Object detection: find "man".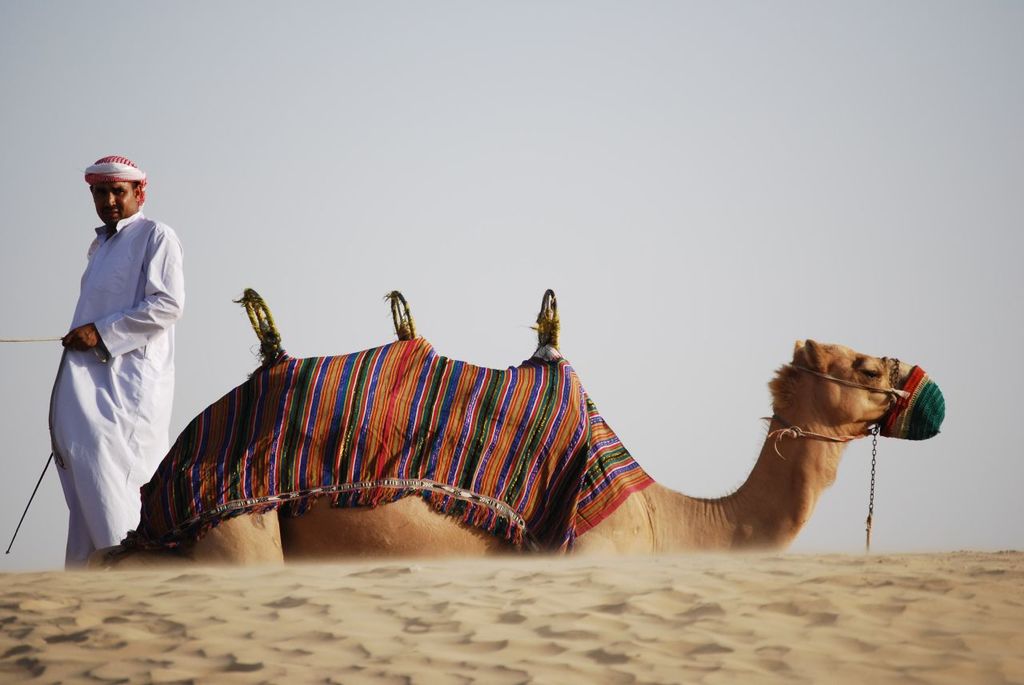
(left=43, top=138, right=206, bottom=562).
